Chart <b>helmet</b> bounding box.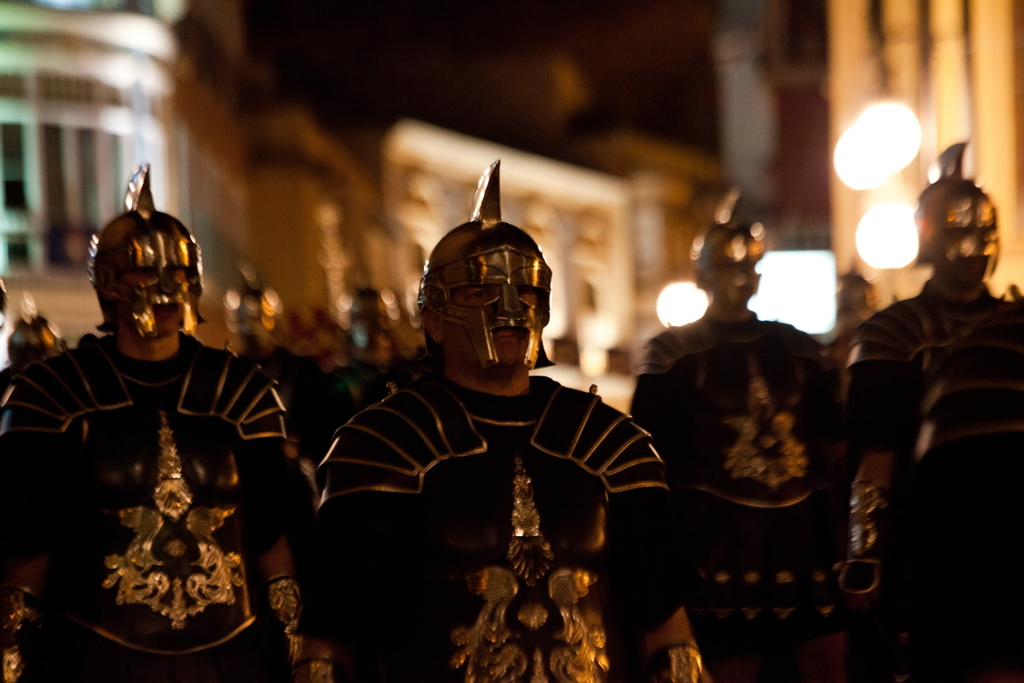
Charted: Rect(835, 268, 875, 312).
